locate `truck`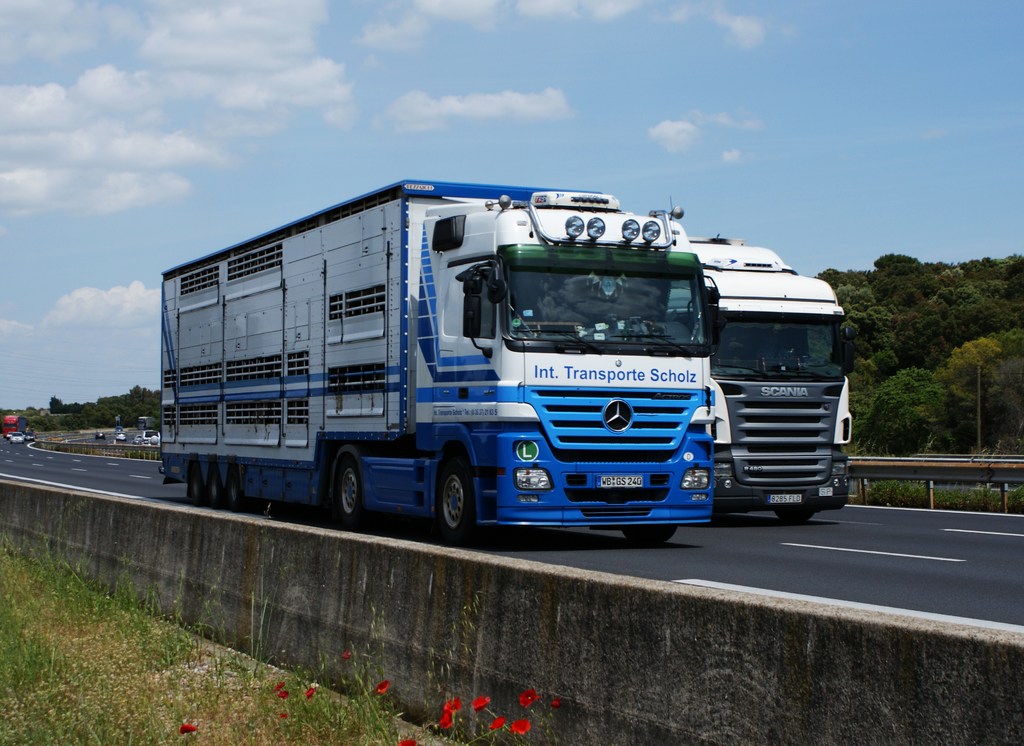
[685,225,855,524]
